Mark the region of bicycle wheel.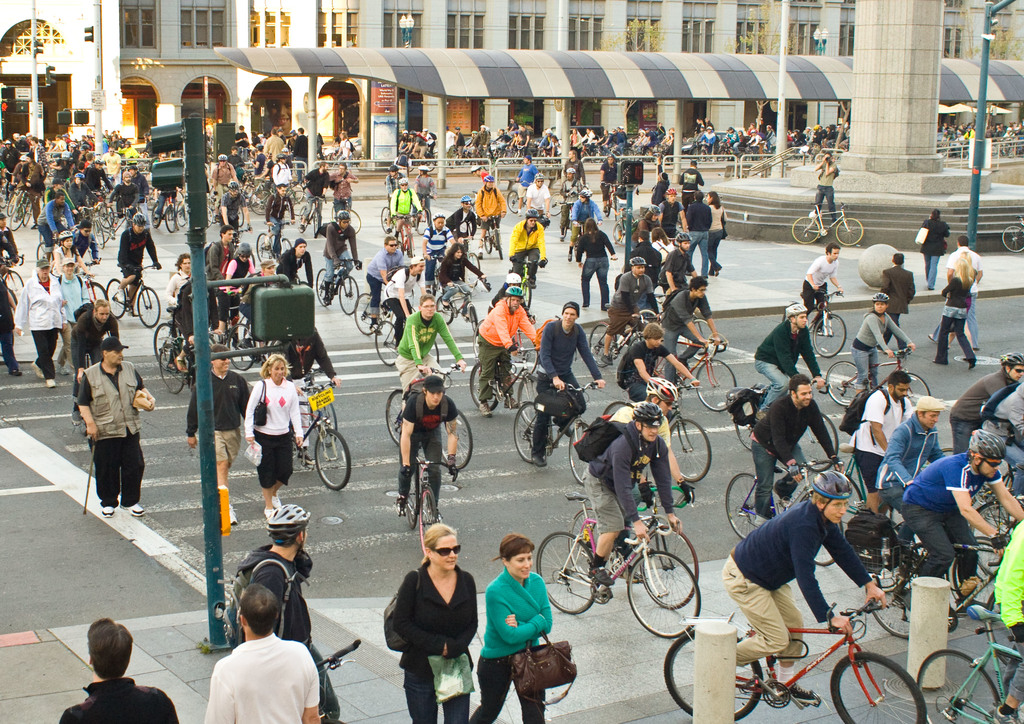
Region: select_region(299, 204, 309, 232).
